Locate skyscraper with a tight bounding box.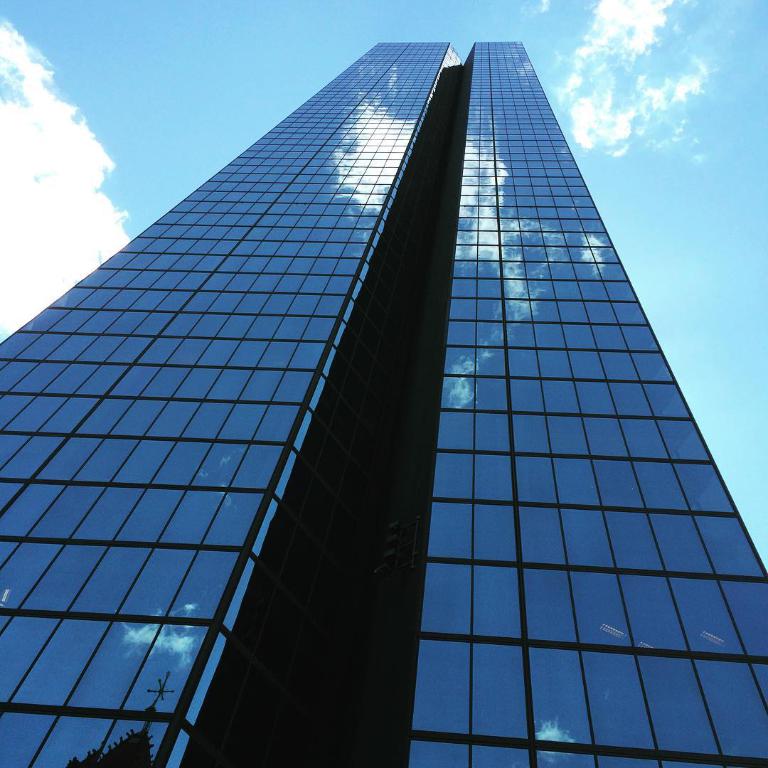
[left=0, top=14, right=767, bottom=767].
